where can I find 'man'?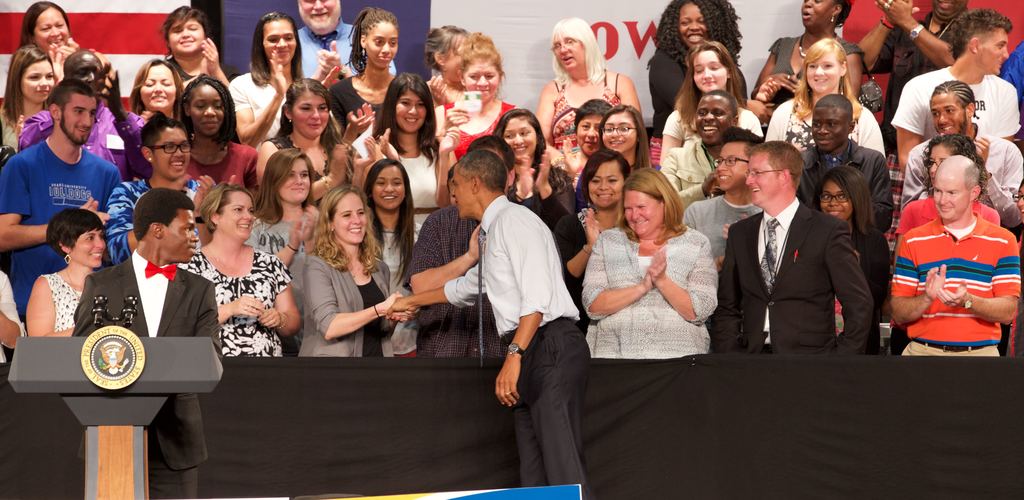
You can find it at detection(892, 11, 1019, 171).
